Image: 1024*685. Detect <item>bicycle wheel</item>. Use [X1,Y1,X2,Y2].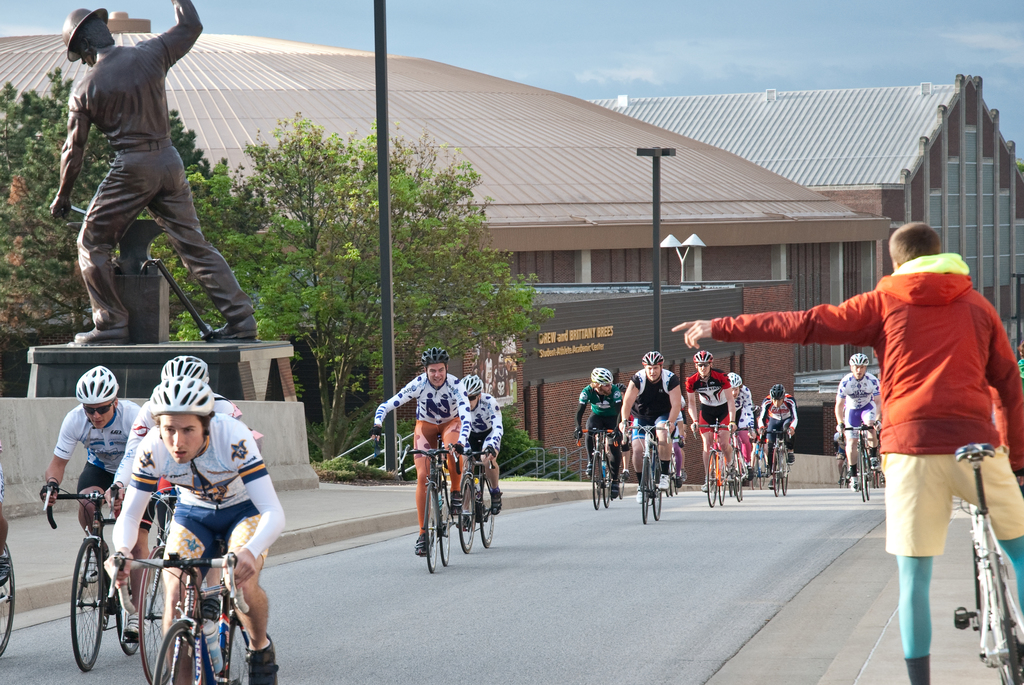
[617,459,627,500].
